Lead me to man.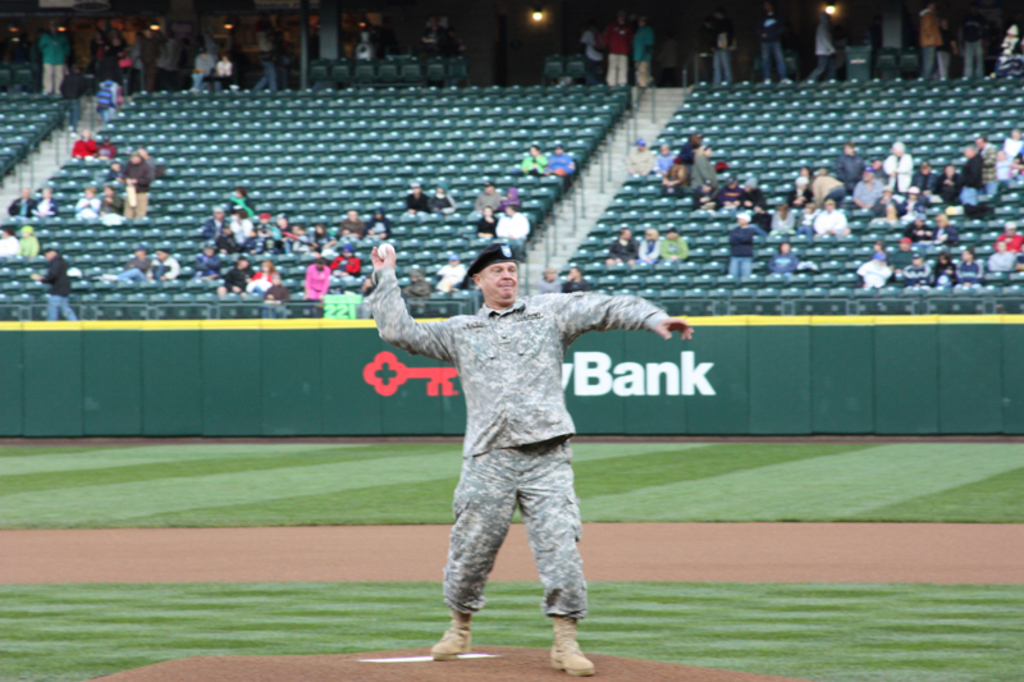
Lead to <region>198, 205, 232, 239</region>.
